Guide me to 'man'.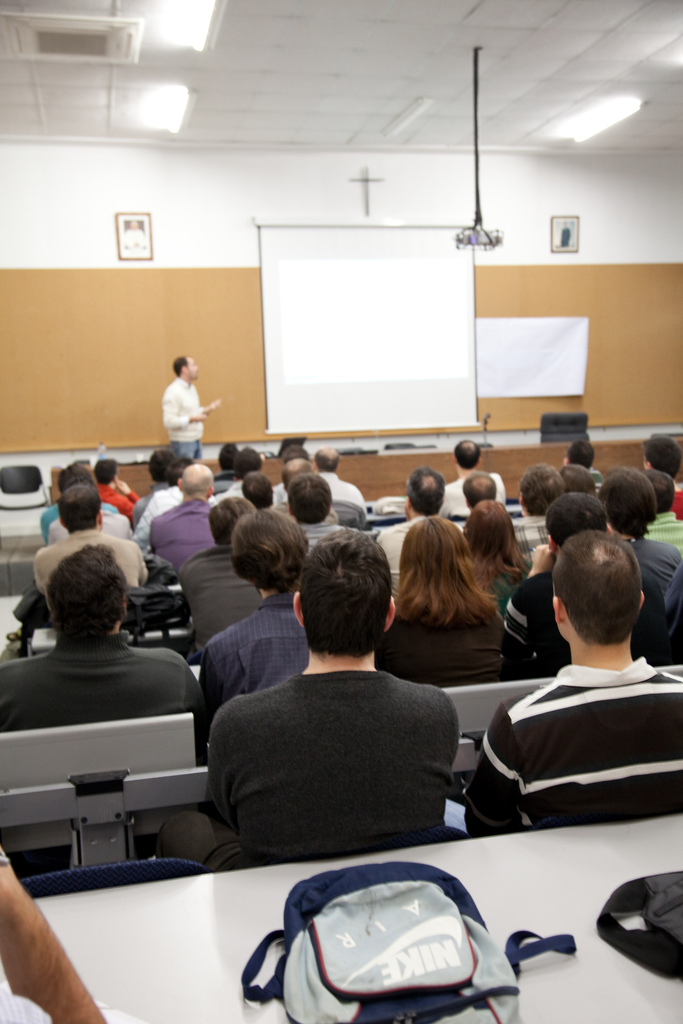
Guidance: rect(509, 452, 570, 572).
